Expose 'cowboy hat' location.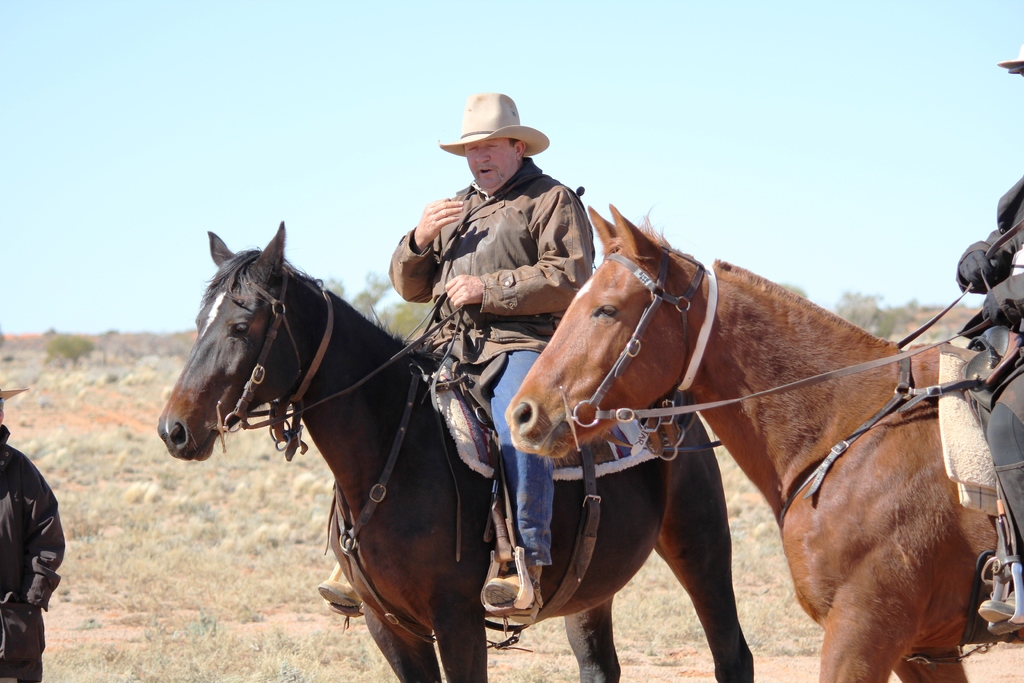
Exposed at pyautogui.locateOnScreen(440, 85, 546, 173).
